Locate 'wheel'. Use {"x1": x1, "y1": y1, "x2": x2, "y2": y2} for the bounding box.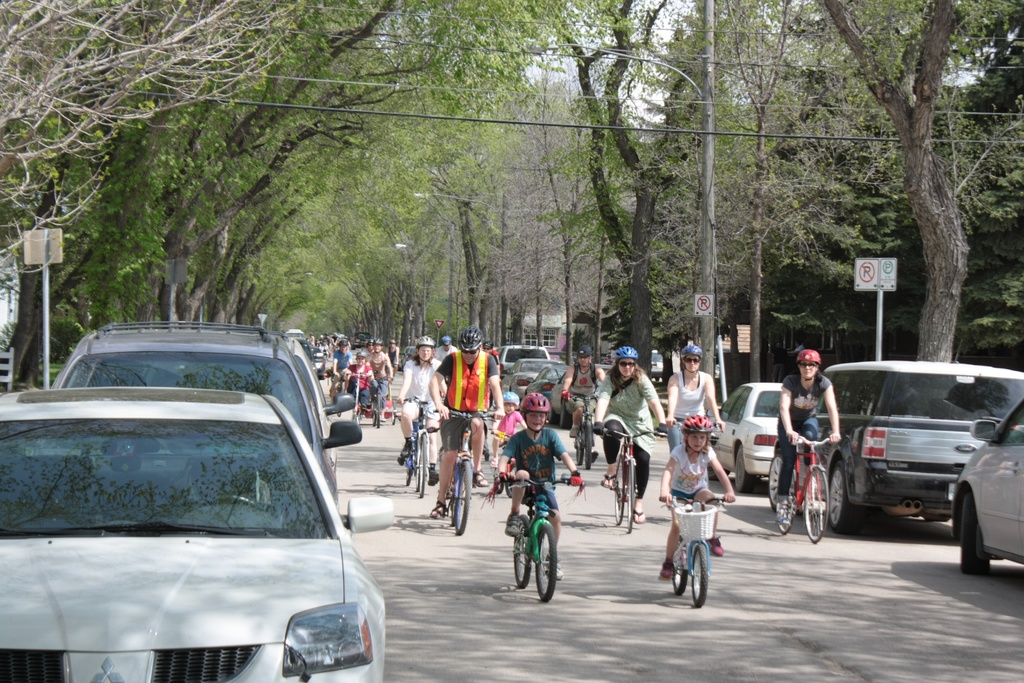
{"x1": 196, "y1": 493, "x2": 257, "y2": 512}.
